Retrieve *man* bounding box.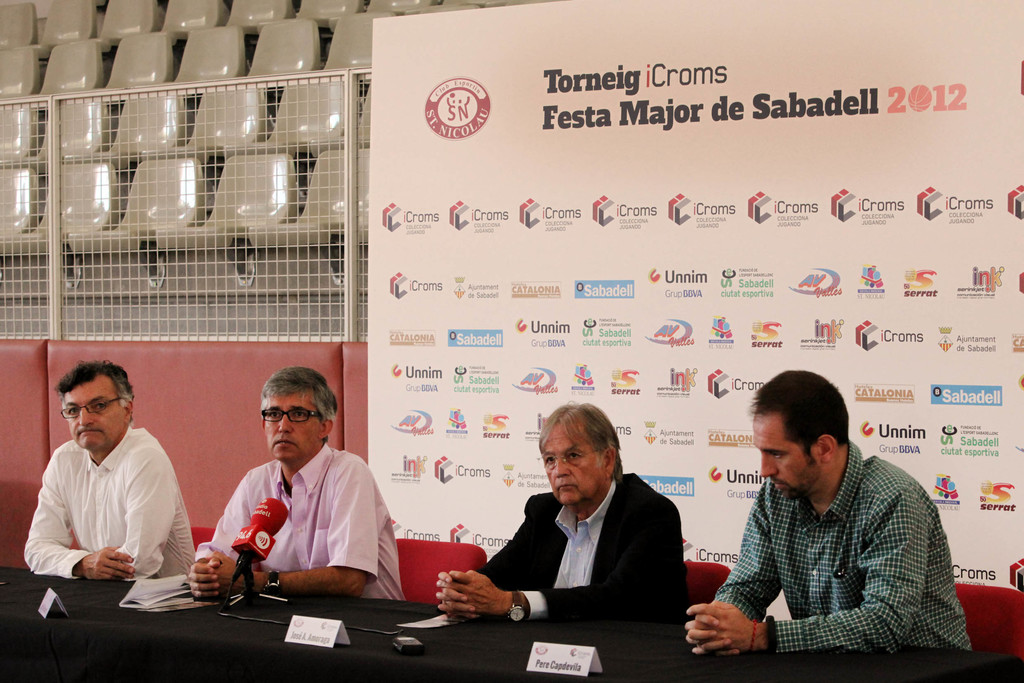
Bounding box: box(689, 384, 963, 663).
